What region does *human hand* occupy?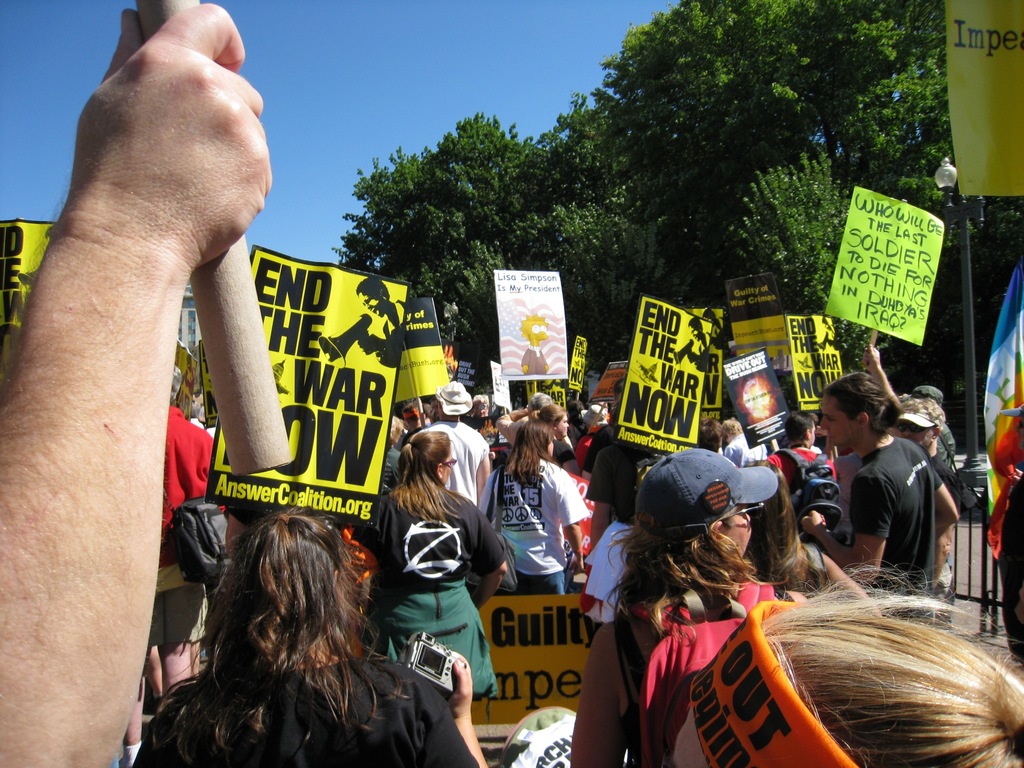
{"left": 58, "top": 9, "right": 275, "bottom": 291}.
